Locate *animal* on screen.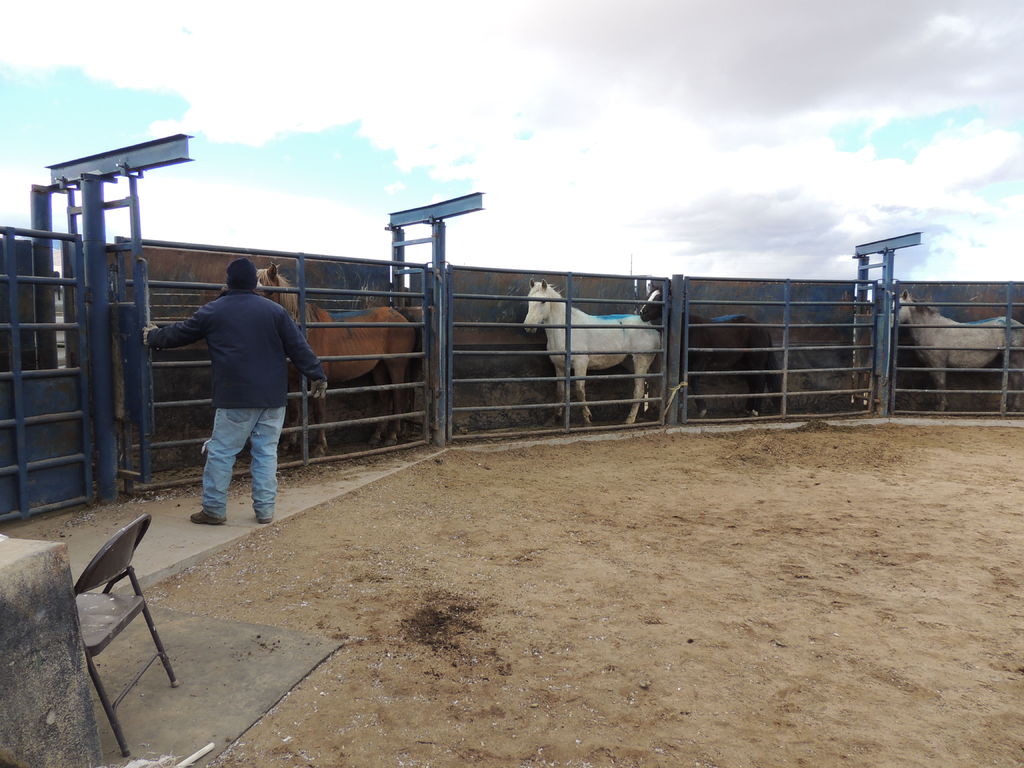
On screen at 255 265 425 452.
